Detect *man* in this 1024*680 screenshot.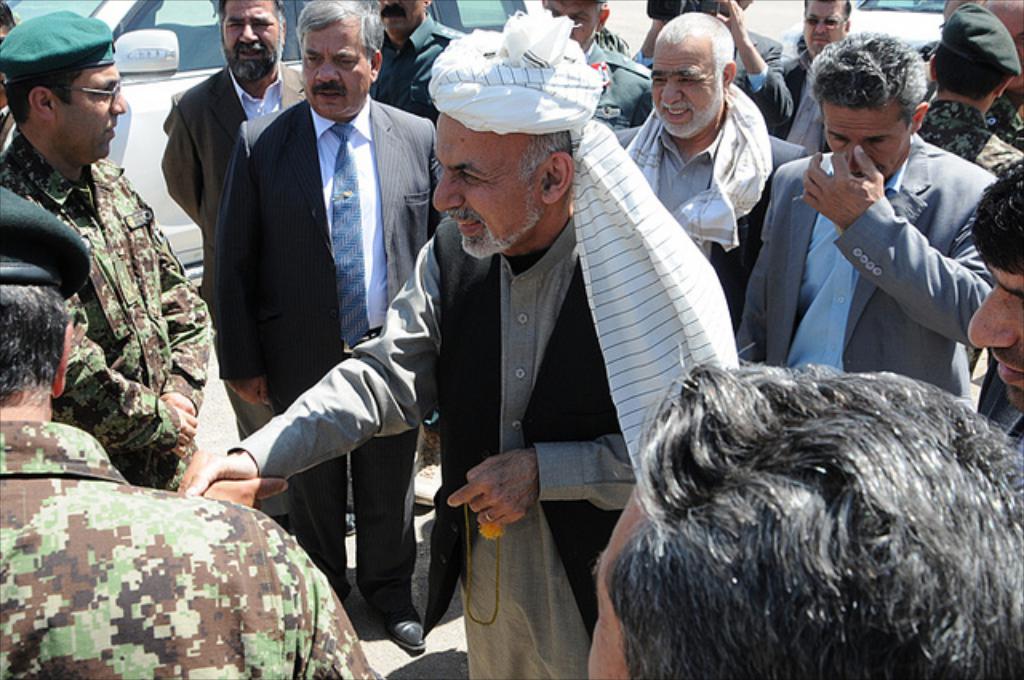
Detection: left=968, top=157, right=1022, bottom=437.
